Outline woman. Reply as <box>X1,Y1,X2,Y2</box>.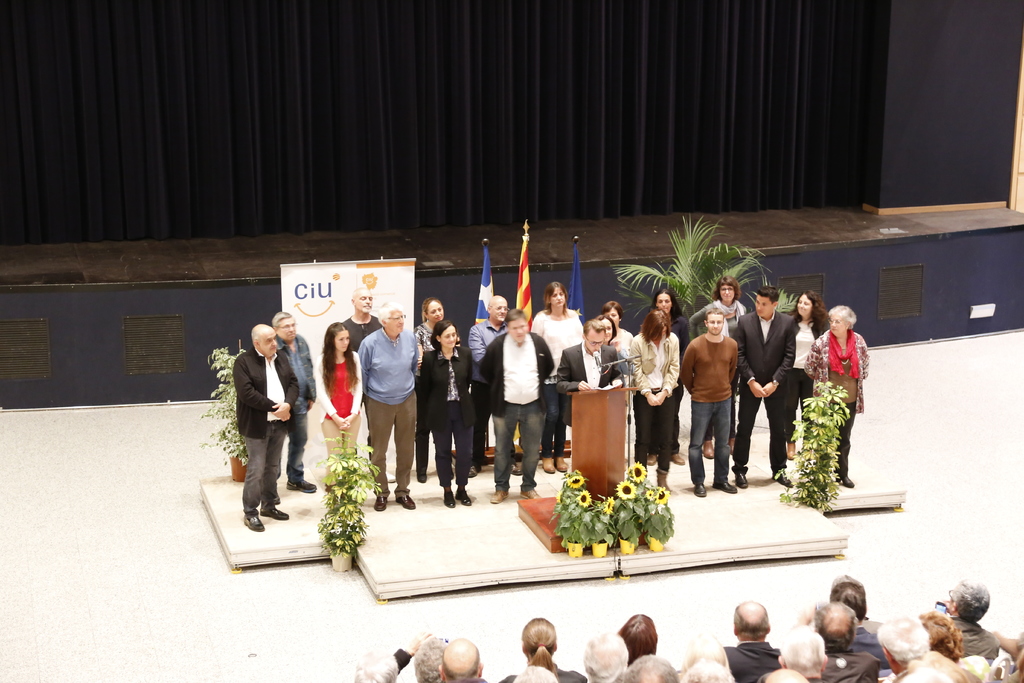
<box>411,297,452,482</box>.
